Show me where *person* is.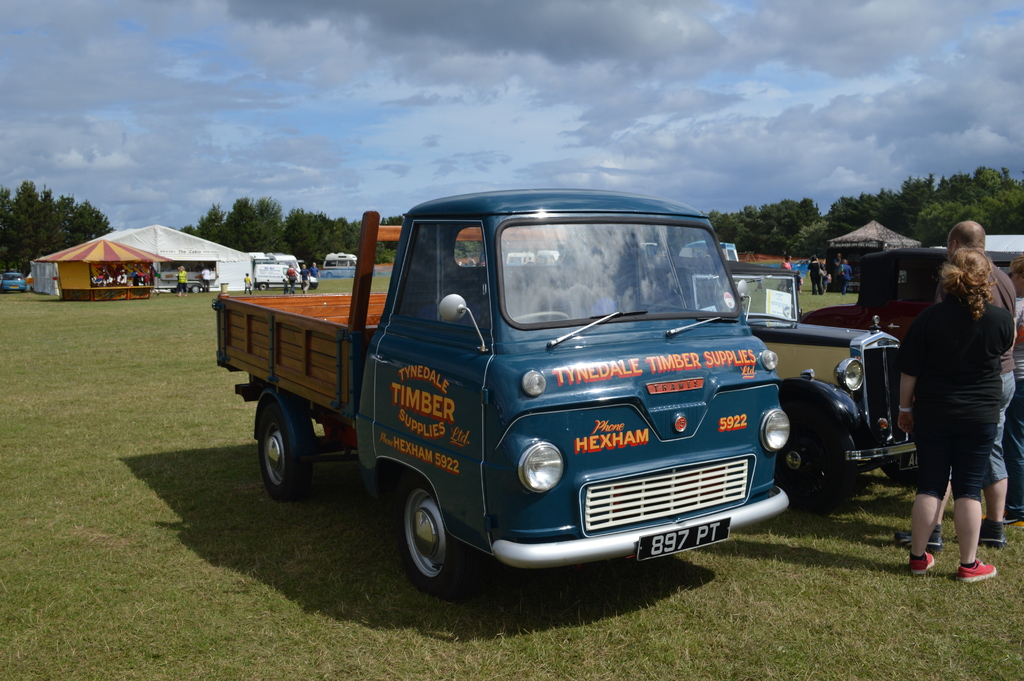
*person* is at bbox(806, 251, 823, 294).
